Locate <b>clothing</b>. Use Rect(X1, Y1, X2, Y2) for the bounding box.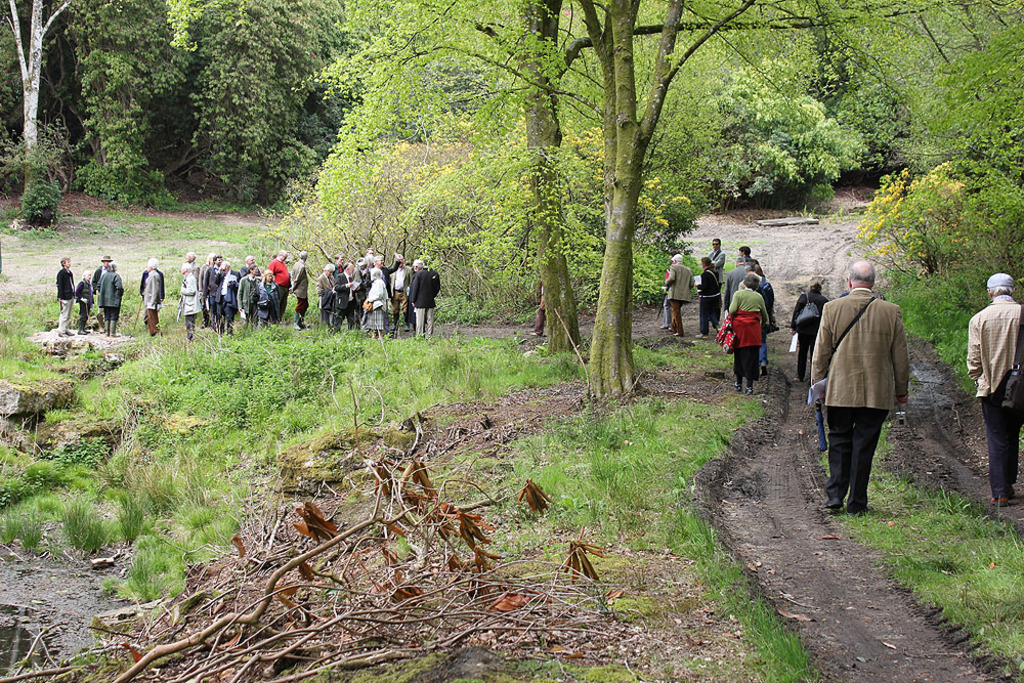
Rect(727, 270, 753, 289).
